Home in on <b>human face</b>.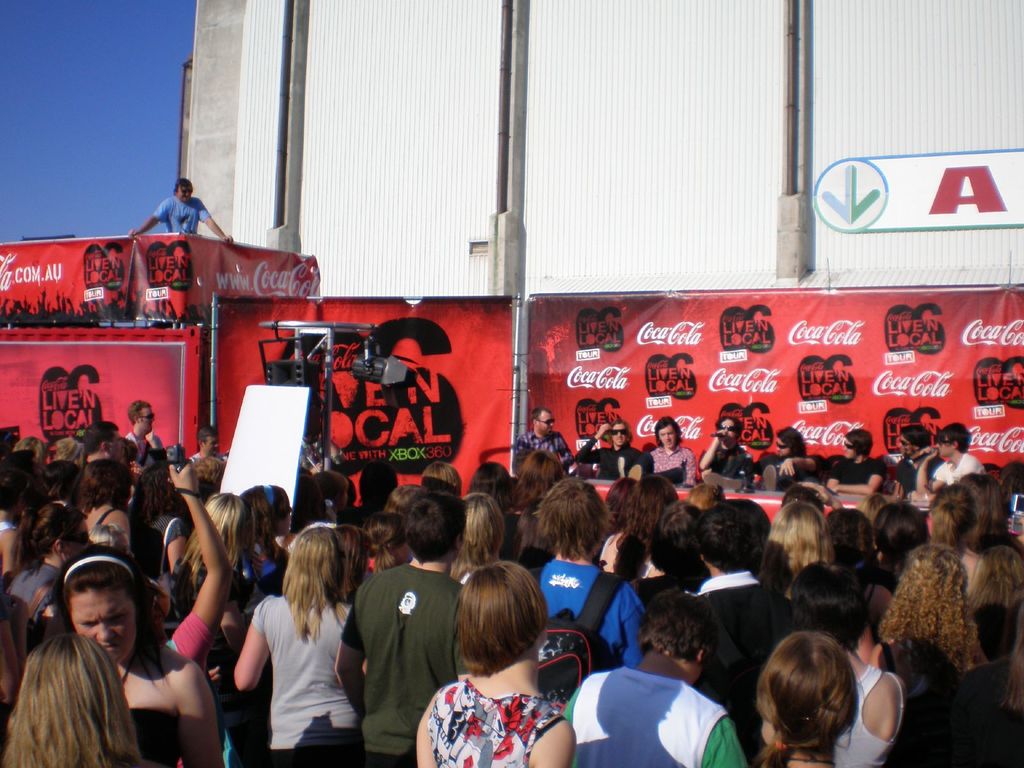
Homed in at 660/425/676/447.
